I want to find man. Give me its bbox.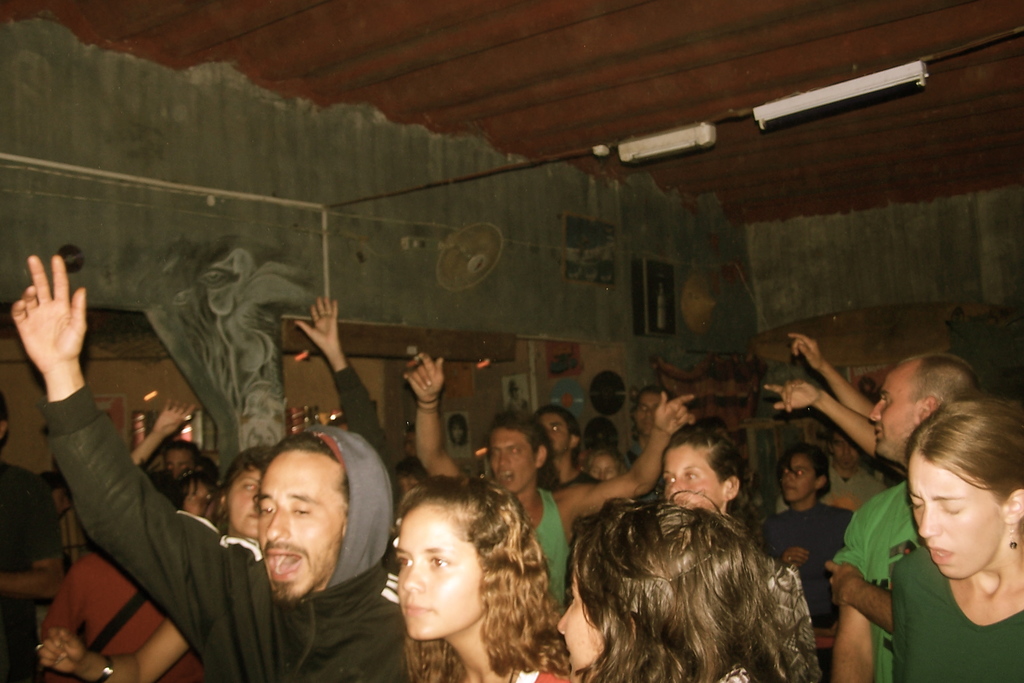
(left=829, top=353, right=981, bottom=682).
